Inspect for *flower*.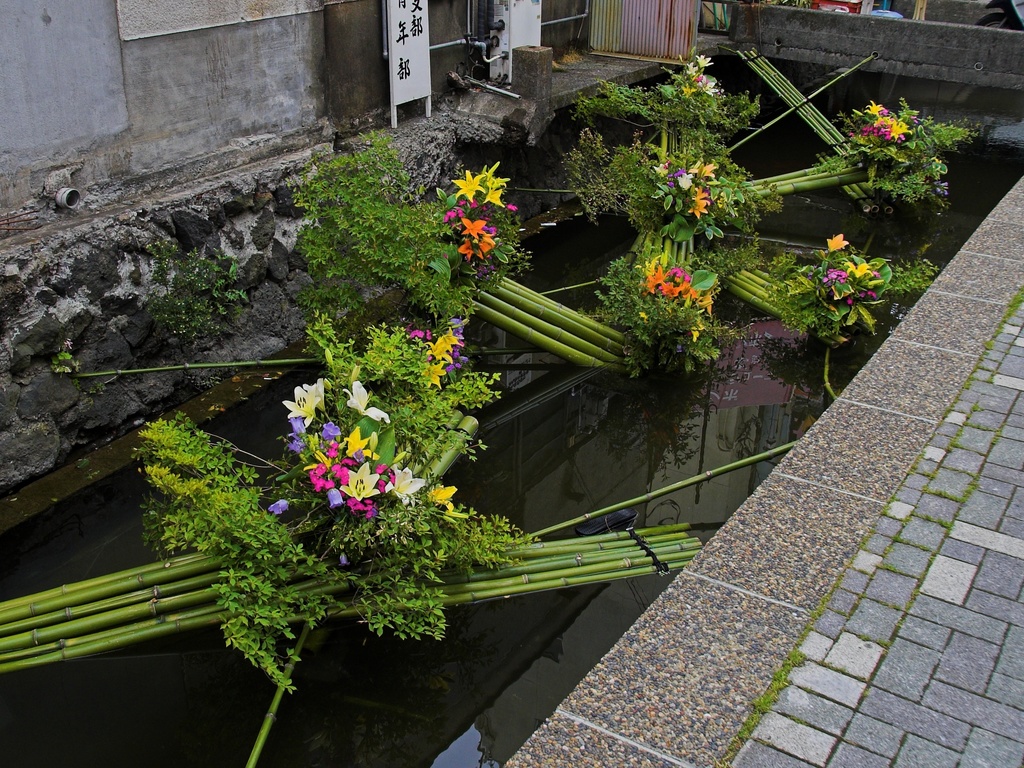
Inspection: l=270, t=498, r=291, b=515.
